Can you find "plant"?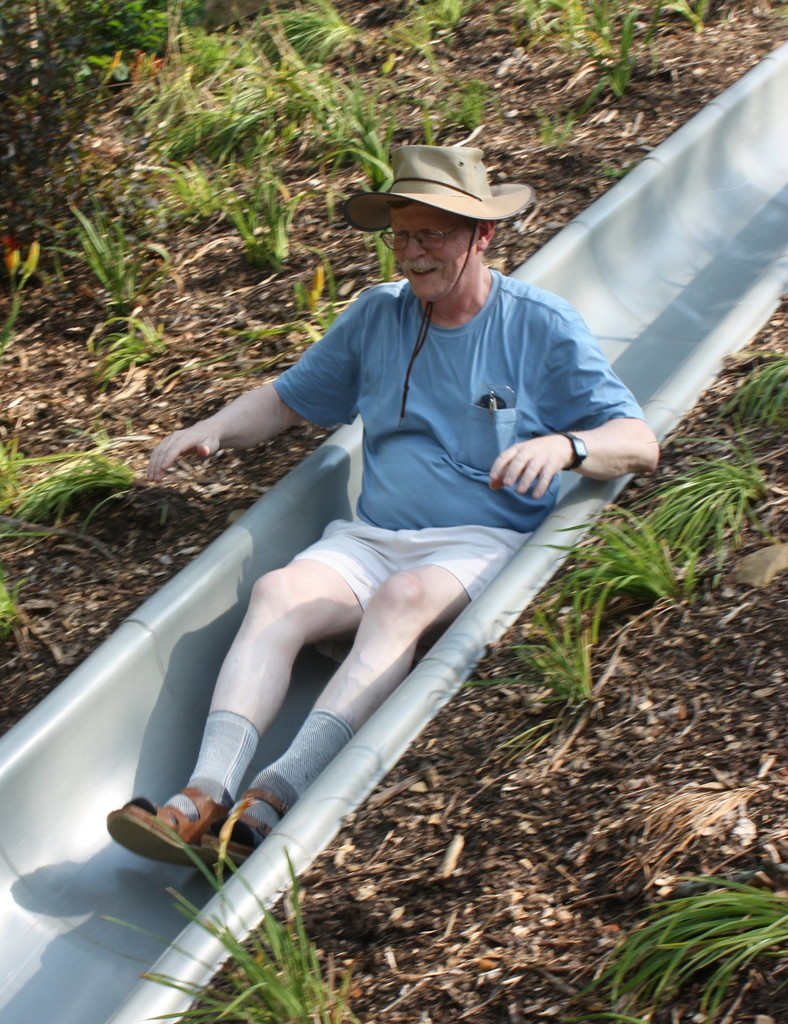
Yes, bounding box: bbox=[568, 861, 787, 1023].
